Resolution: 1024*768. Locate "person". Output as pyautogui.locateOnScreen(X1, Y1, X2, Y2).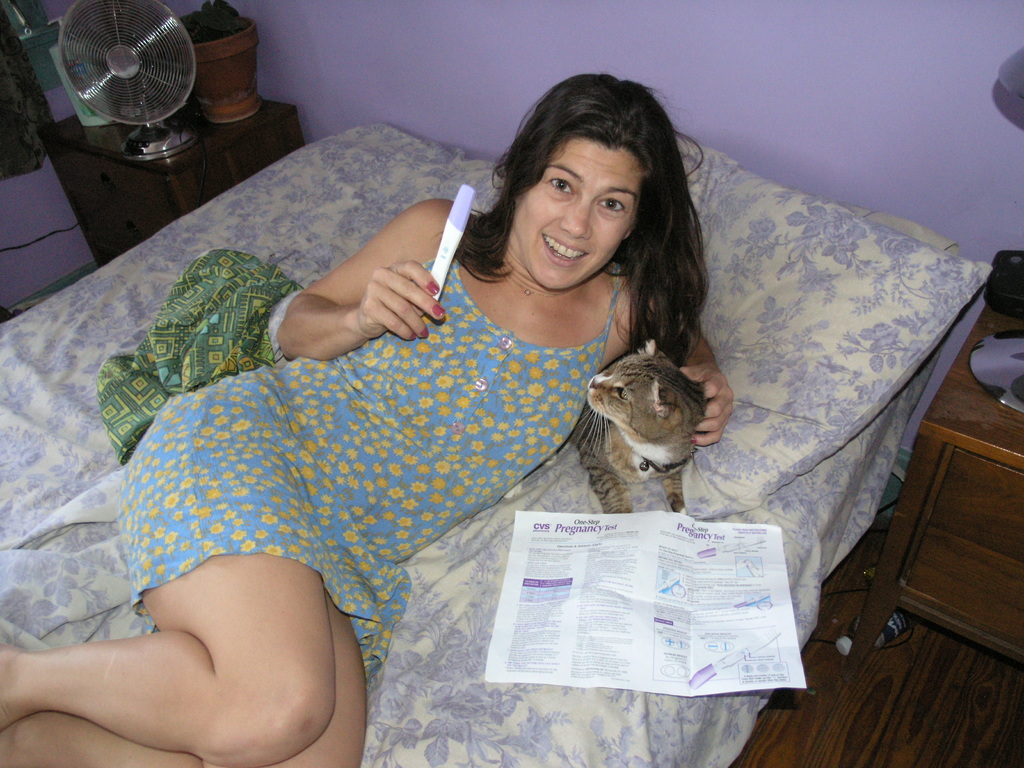
pyautogui.locateOnScreen(0, 69, 739, 767).
